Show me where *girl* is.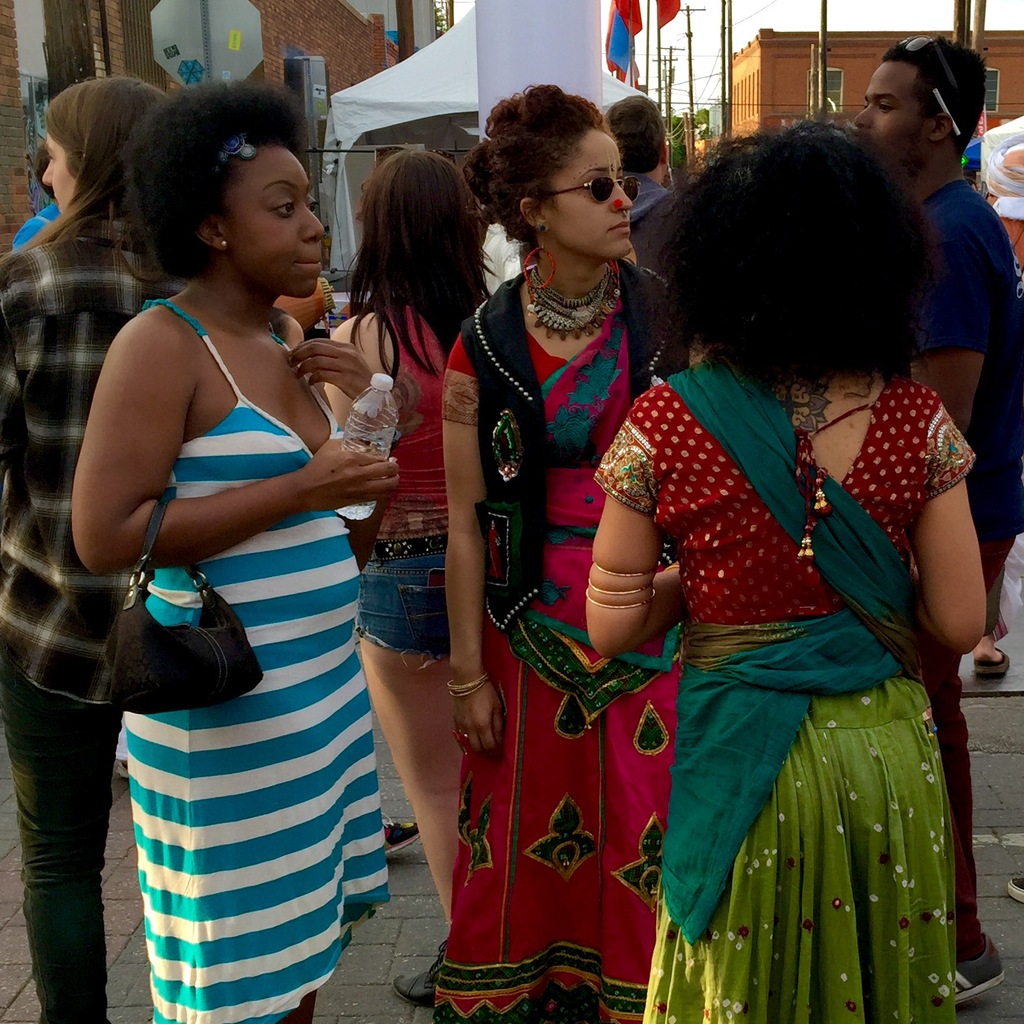
*girl* is at crop(321, 146, 498, 1005).
